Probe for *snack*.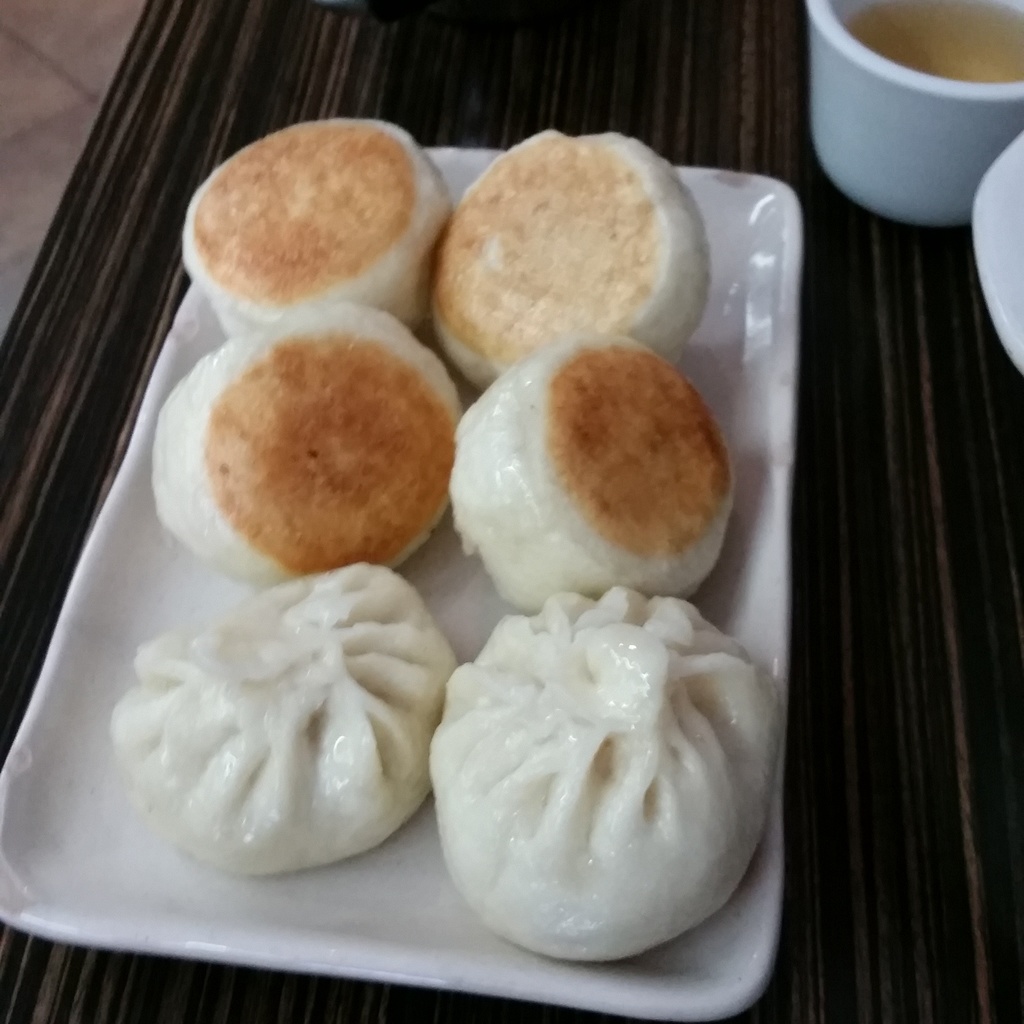
Probe result: [445,330,742,605].
